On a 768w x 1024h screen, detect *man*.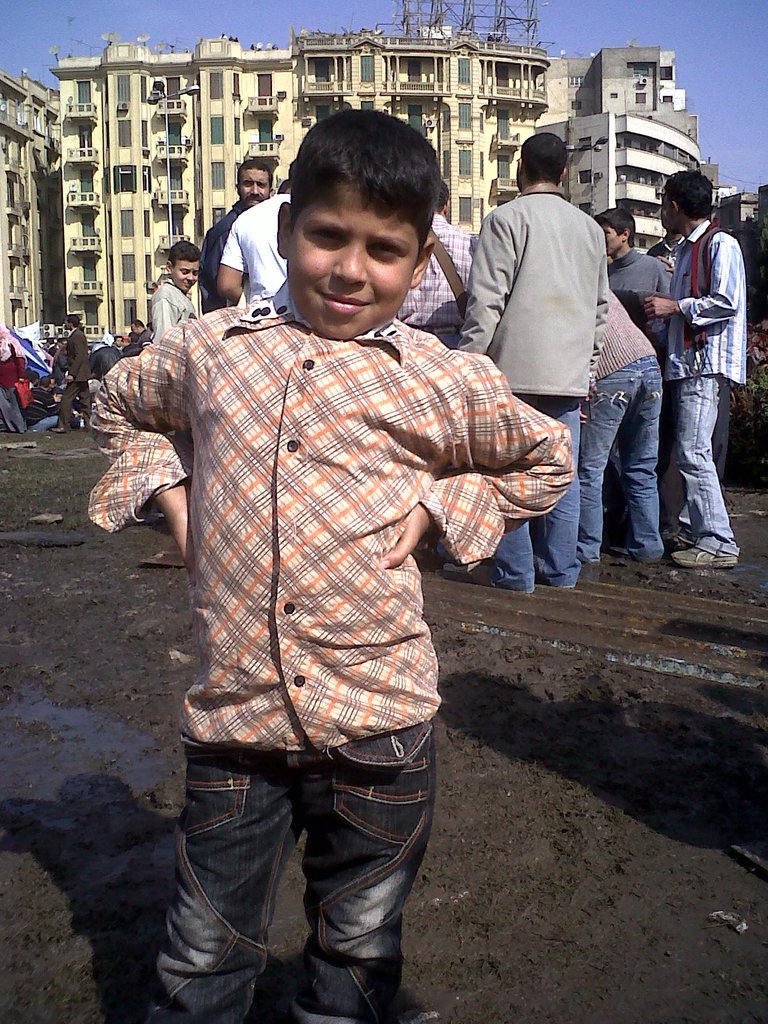
region(197, 163, 282, 316).
